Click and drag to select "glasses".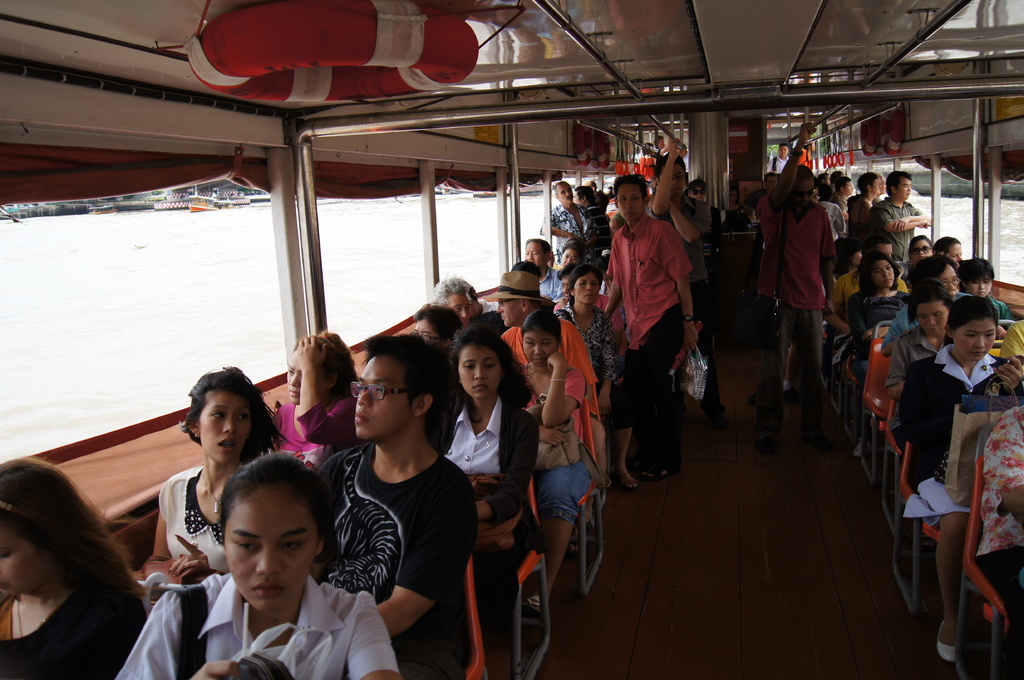
Selection: [940,274,962,289].
